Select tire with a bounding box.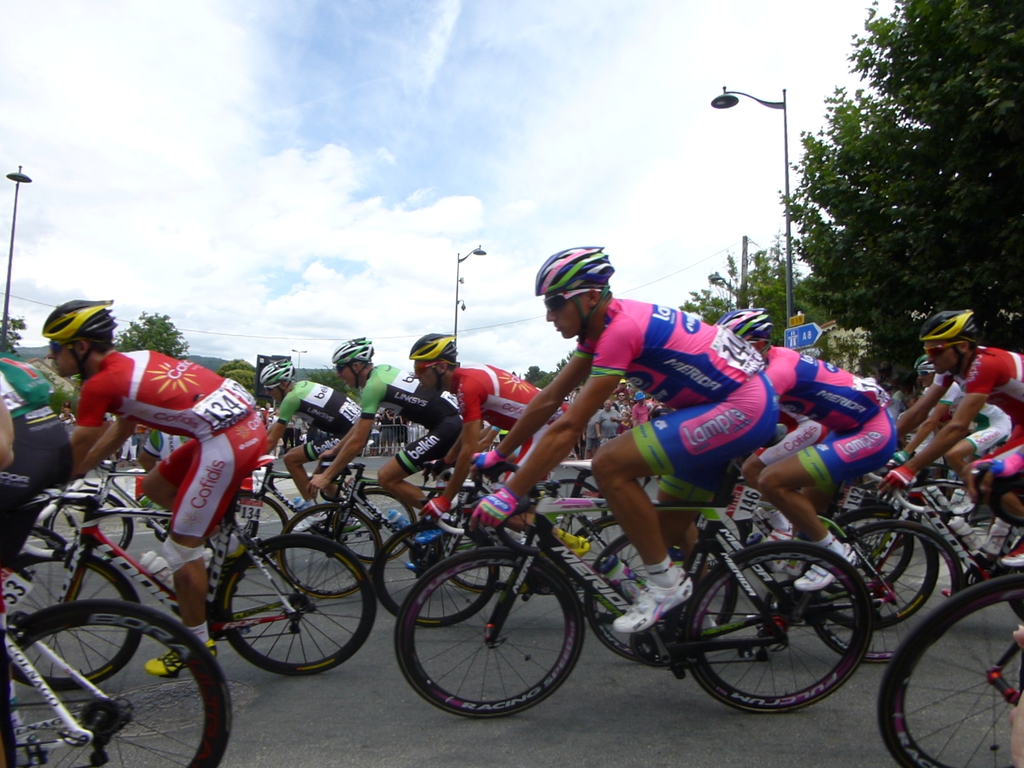
detection(696, 538, 871, 721).
